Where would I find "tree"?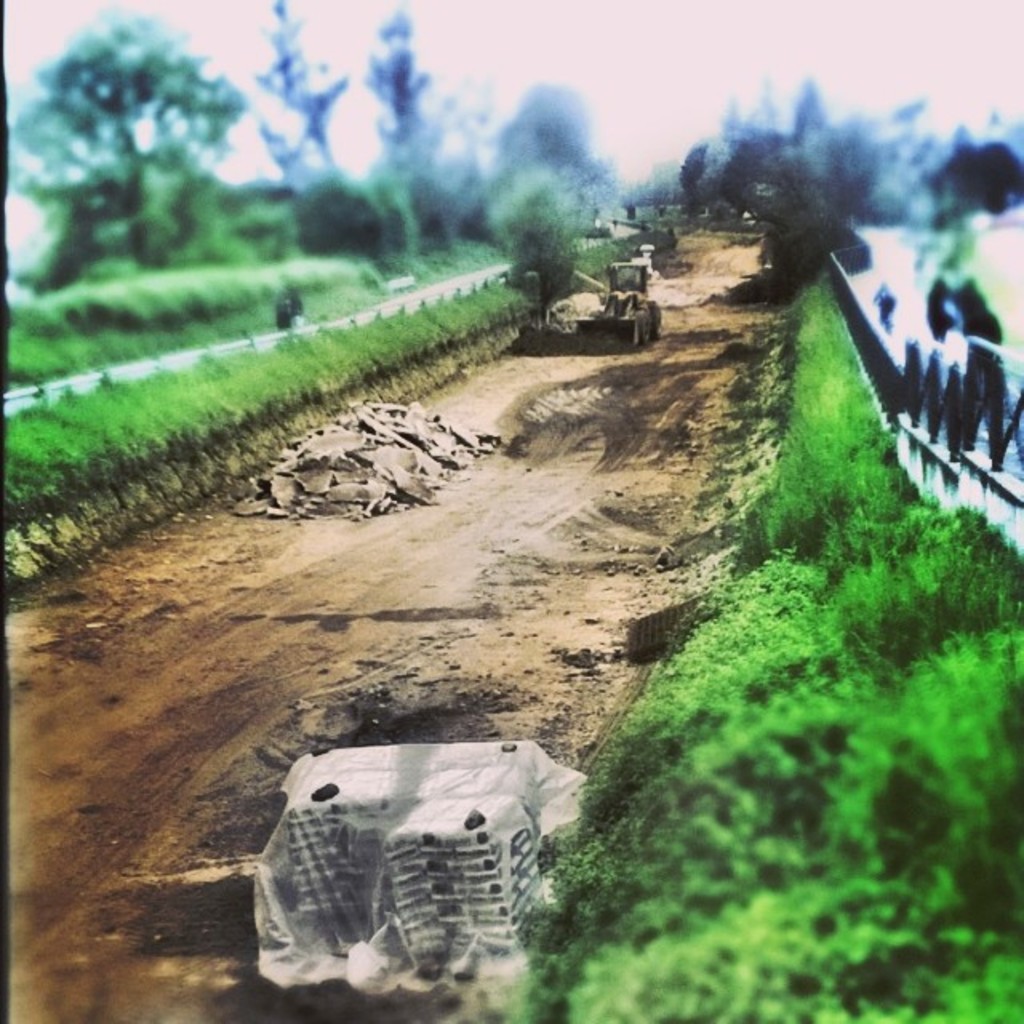
At 26,10,264,285.
